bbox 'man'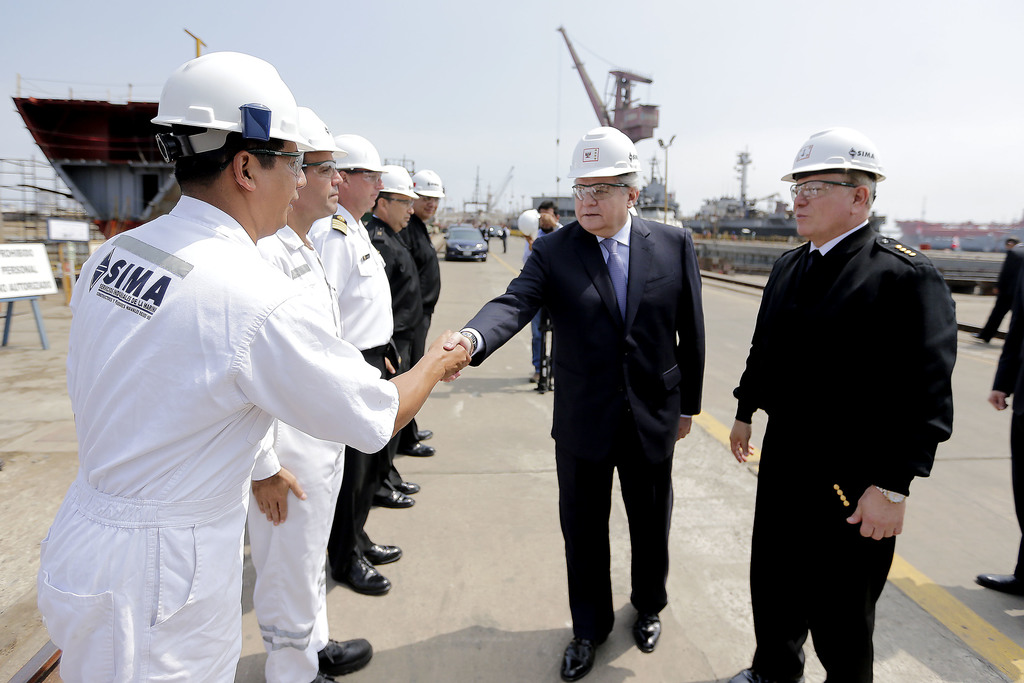
region(440, 123, 699, 682)
